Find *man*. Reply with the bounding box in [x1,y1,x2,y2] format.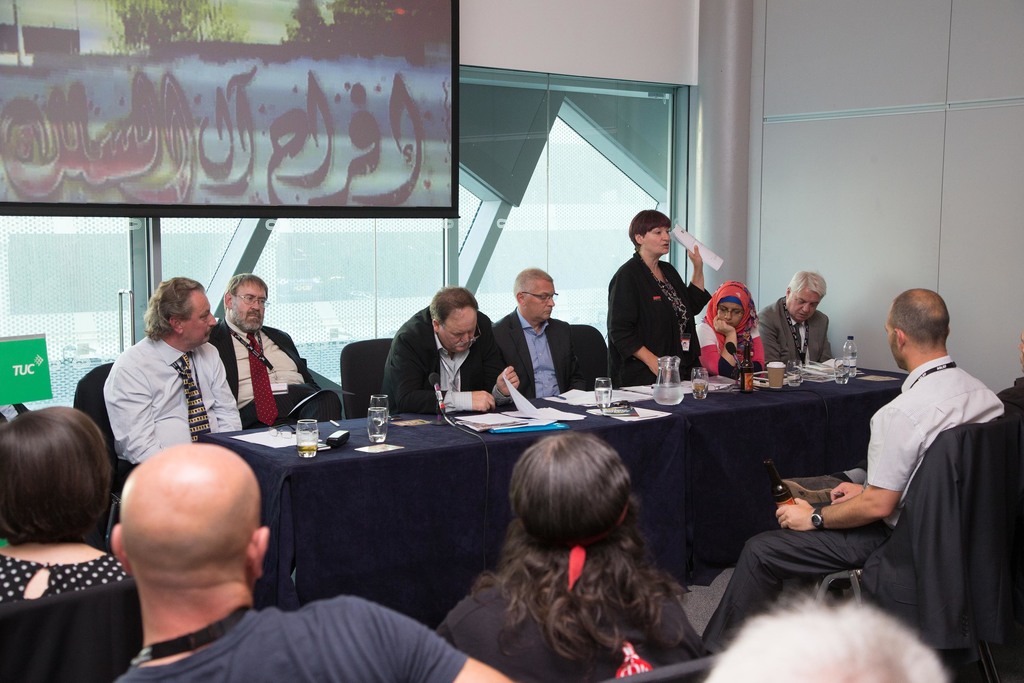
[701,583,950,682].
